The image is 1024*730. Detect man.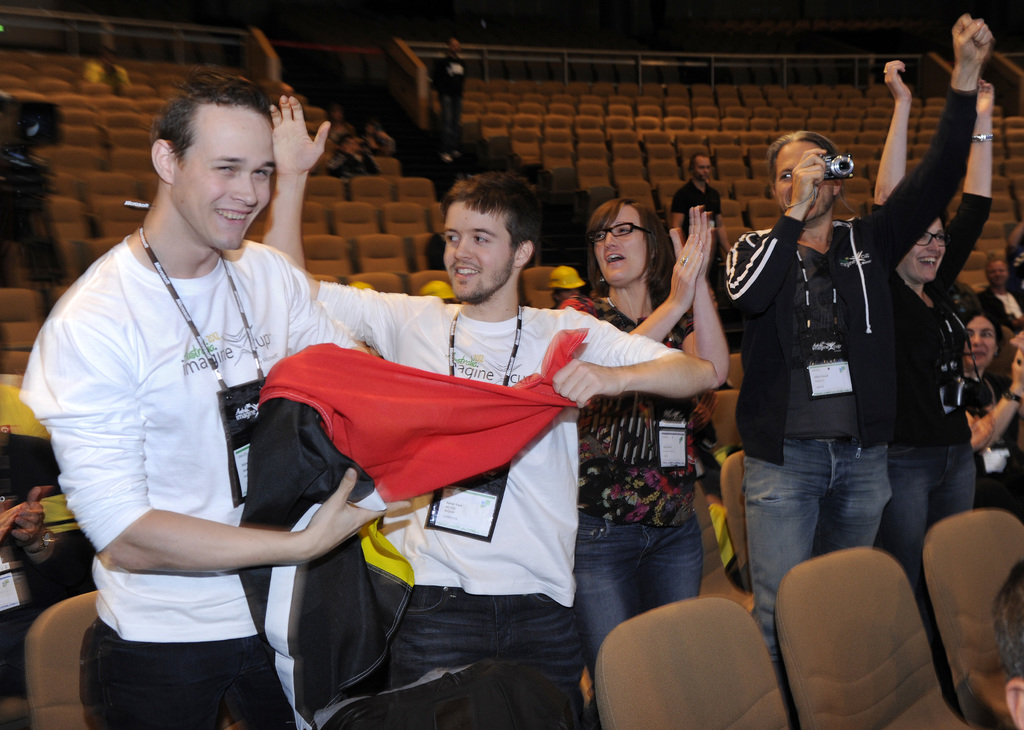
Detection: <bbox>259, 95, 721, 720</bbox>.
